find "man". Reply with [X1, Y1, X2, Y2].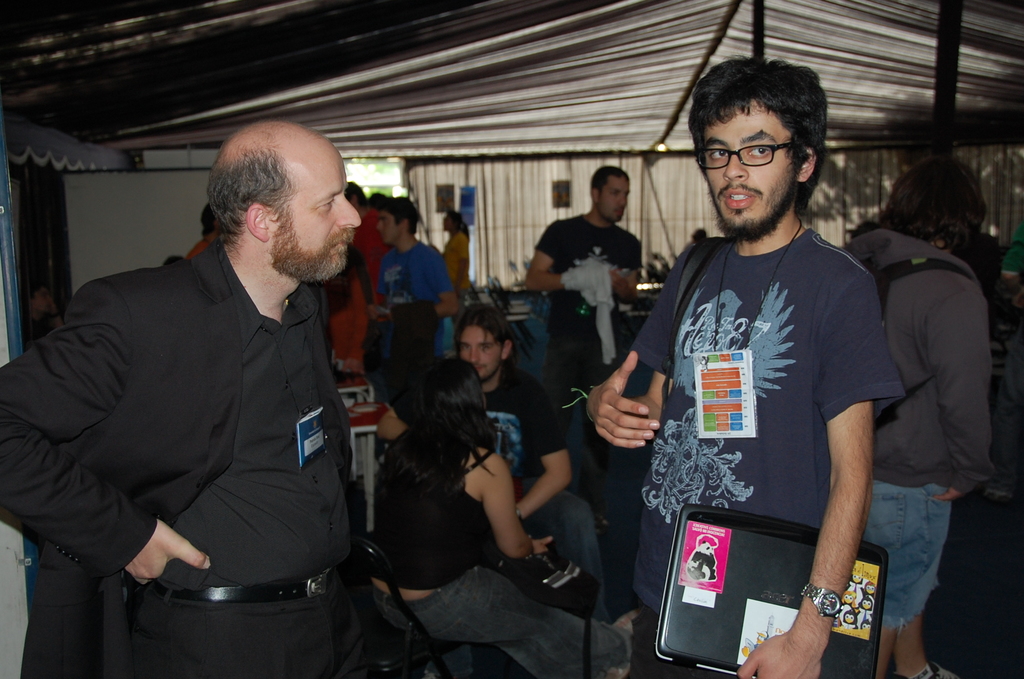
[844, 157, 998, 678].
